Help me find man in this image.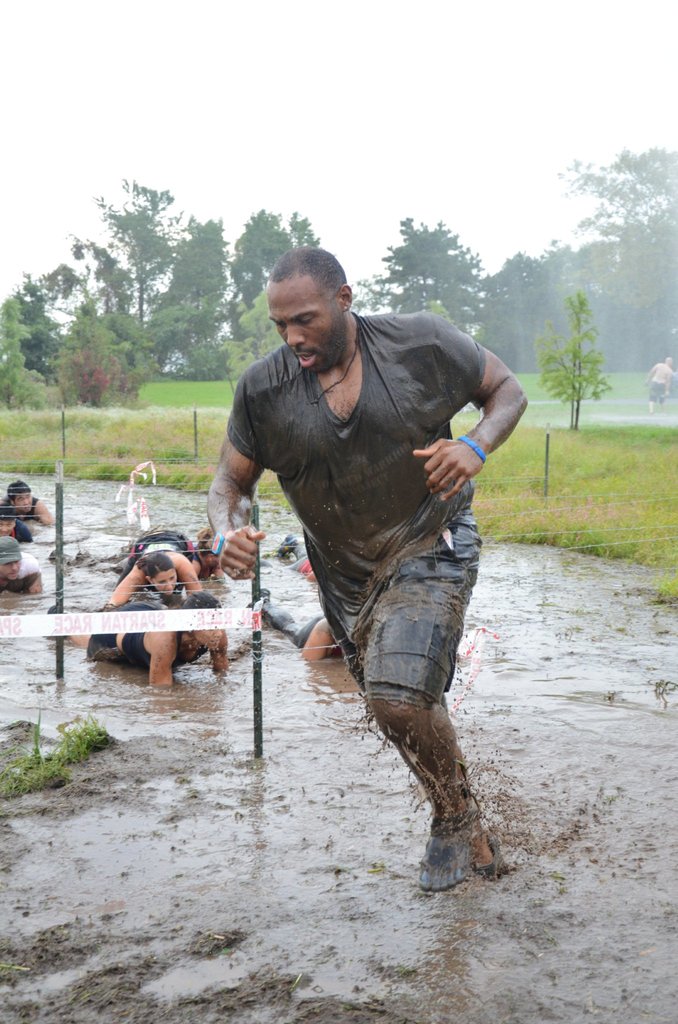
Found it: box(0, 475, 60, 529).
